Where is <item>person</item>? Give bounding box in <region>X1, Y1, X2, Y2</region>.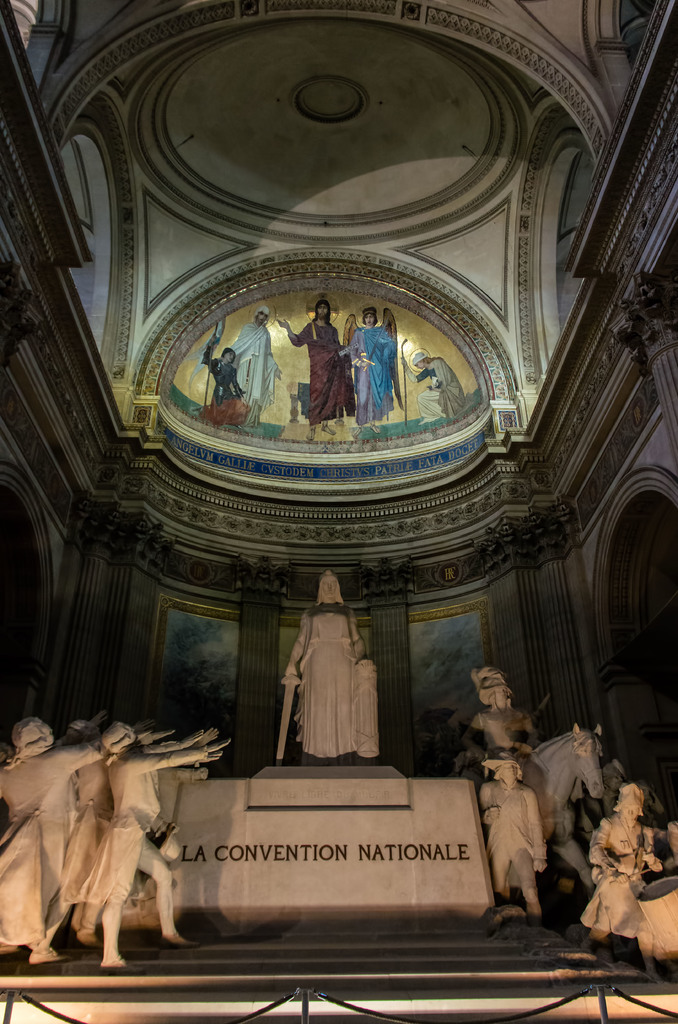
<region>348, 307, 399, 421</region>.
